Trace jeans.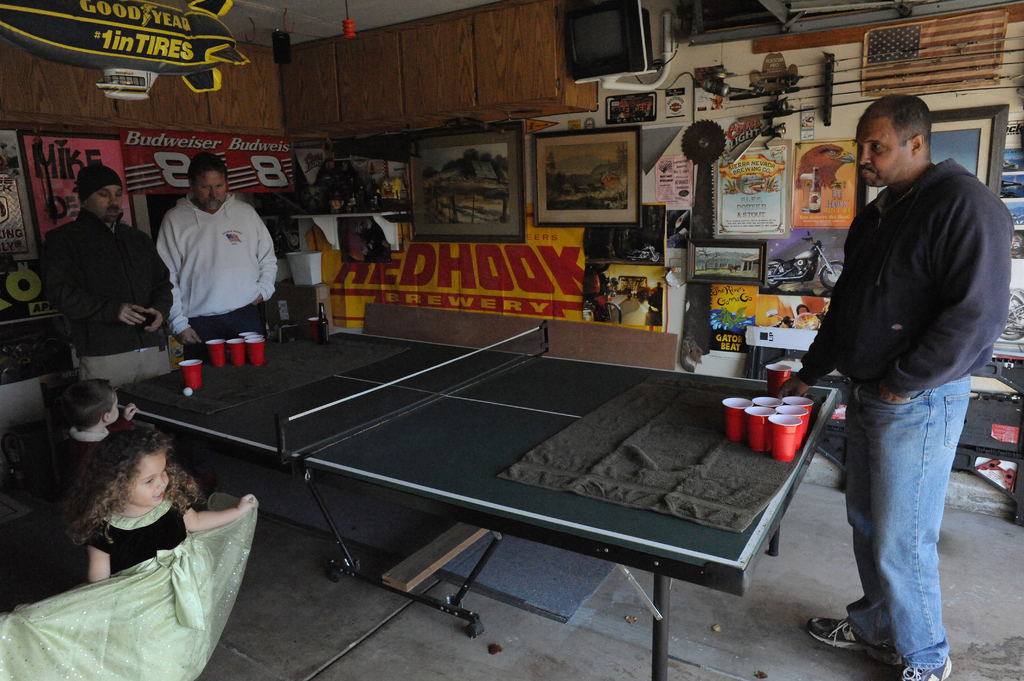
Traced to (74, 352, 170, 389).
